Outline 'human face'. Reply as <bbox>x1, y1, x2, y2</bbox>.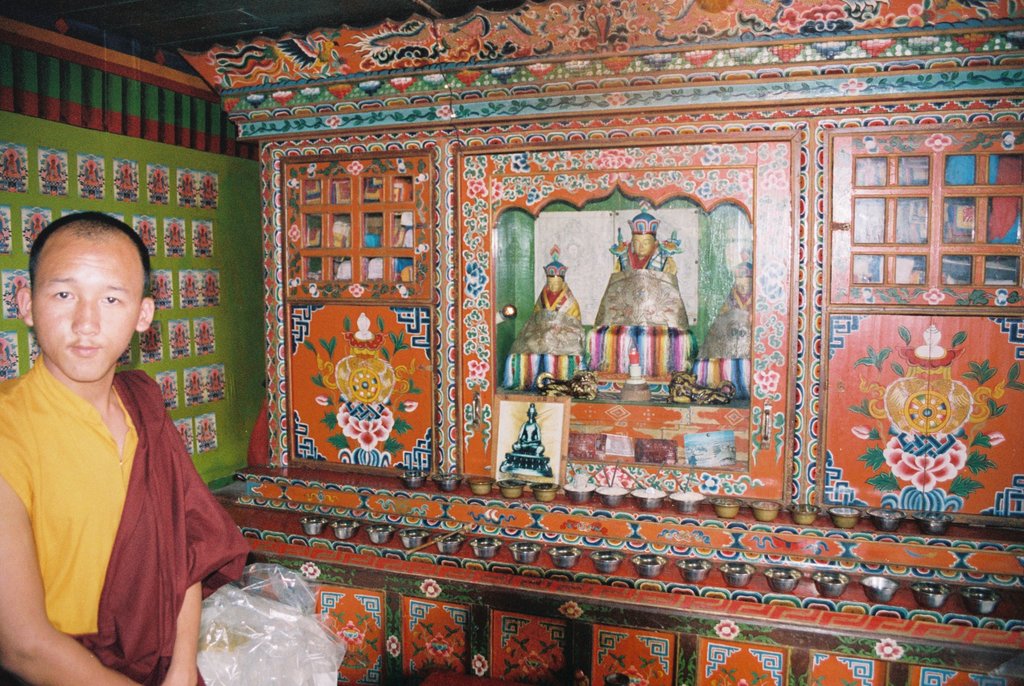
<bbox>631, 234, 657, 259</bbox>.
